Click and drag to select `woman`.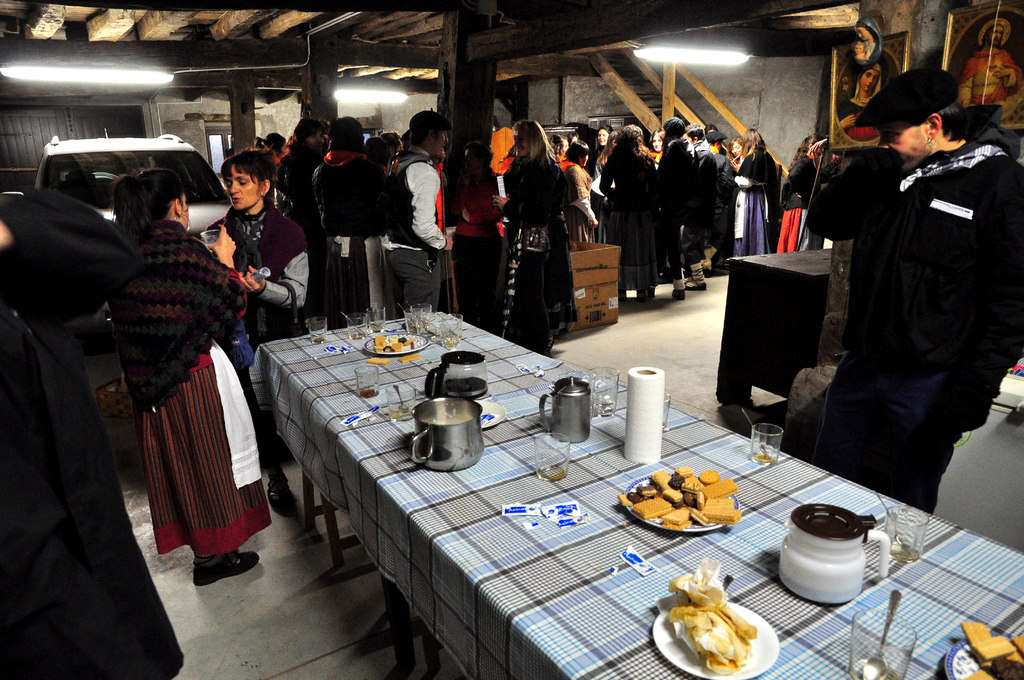
Selection: select_region(735, 128, 786, 267).
